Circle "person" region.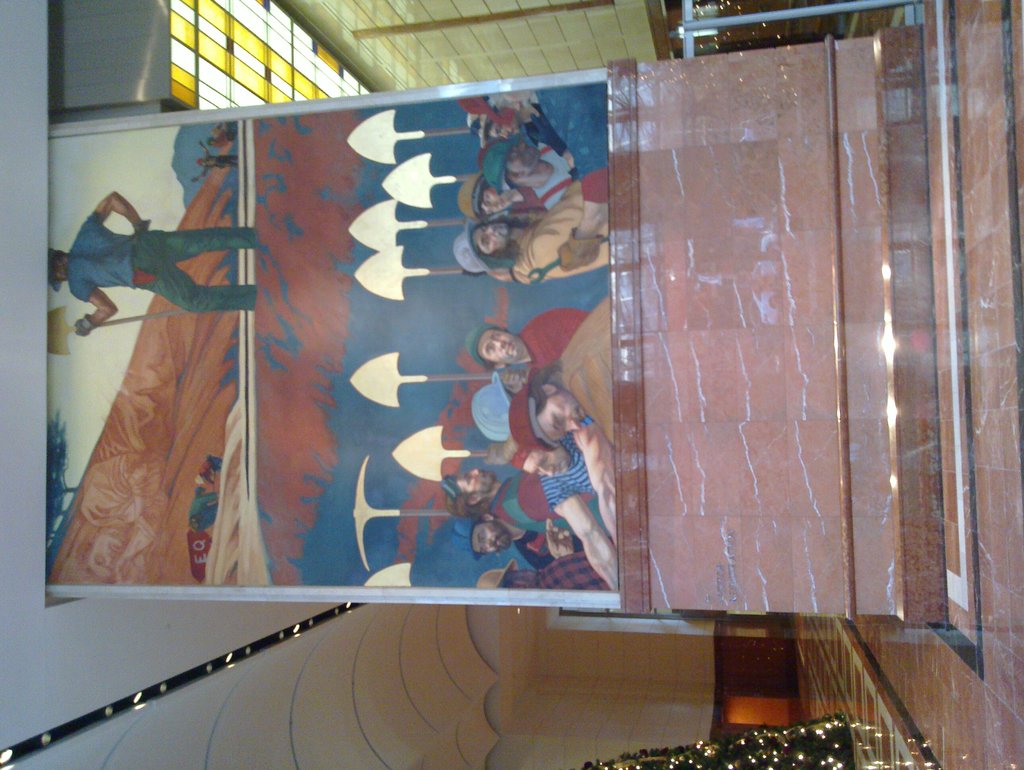
Region: left=44, top=190, right=257, bottom=338.
